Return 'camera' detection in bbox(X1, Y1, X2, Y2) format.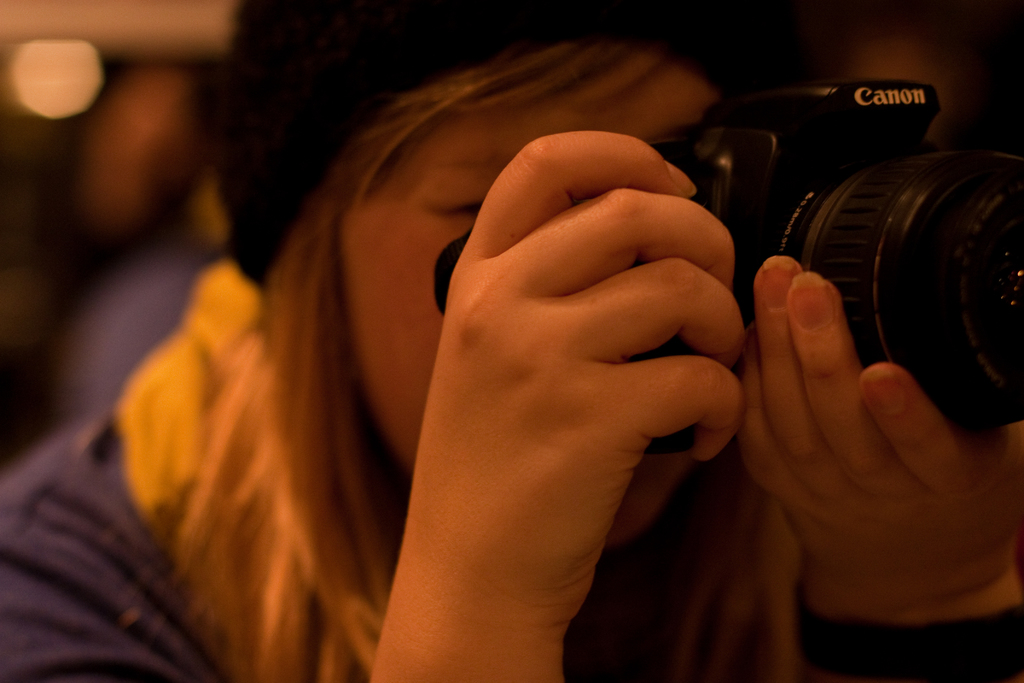
bbox(632, 69, 1005, 372).
